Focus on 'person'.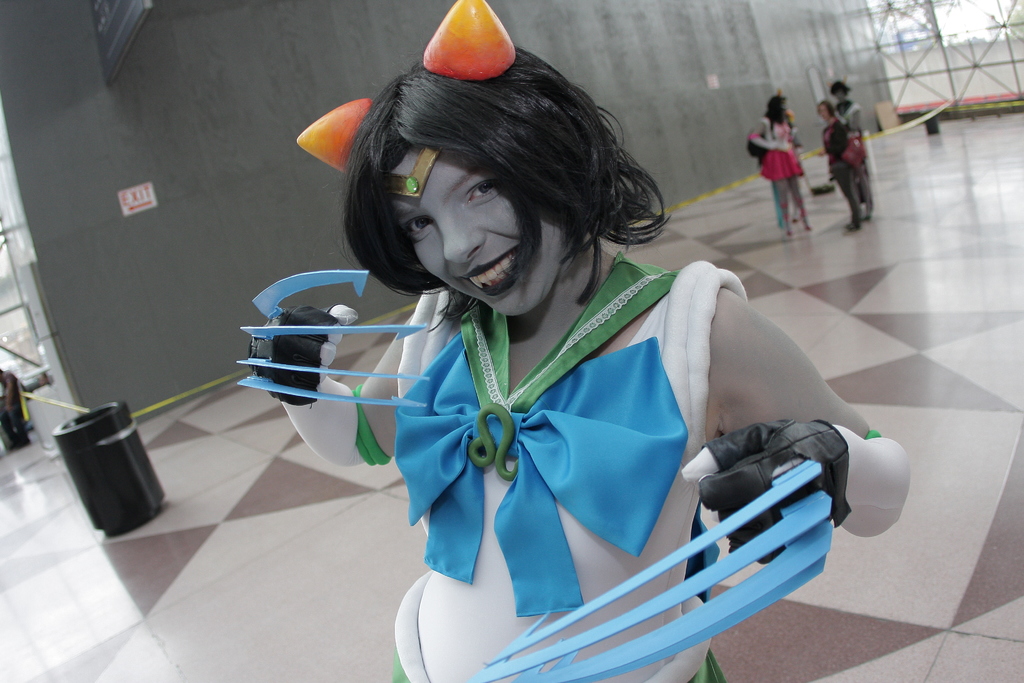
Focused at Rect(248, 0, 914, 682).
